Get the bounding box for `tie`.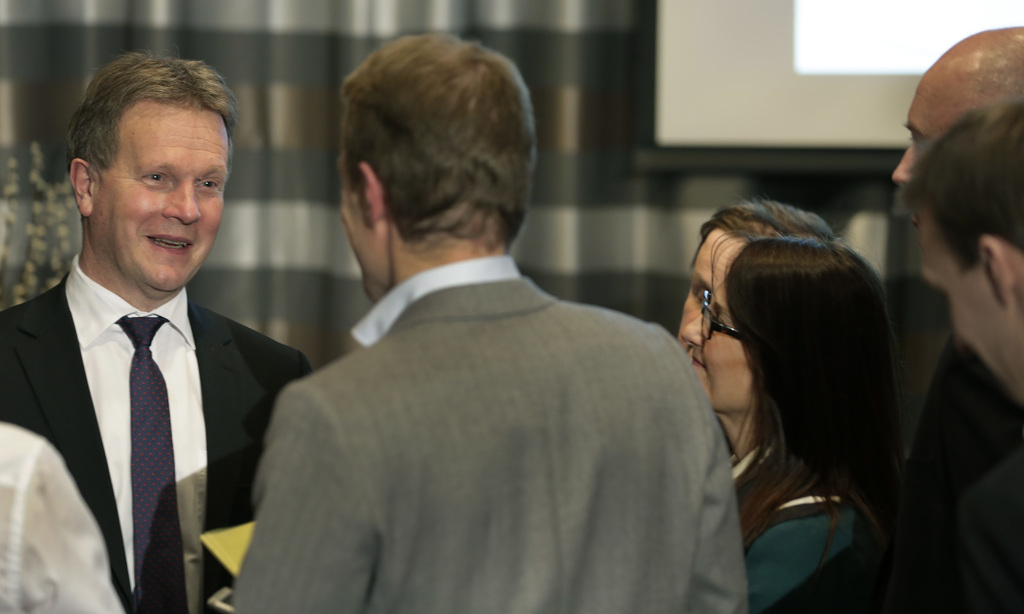
region(113, 310, 179, 613).
